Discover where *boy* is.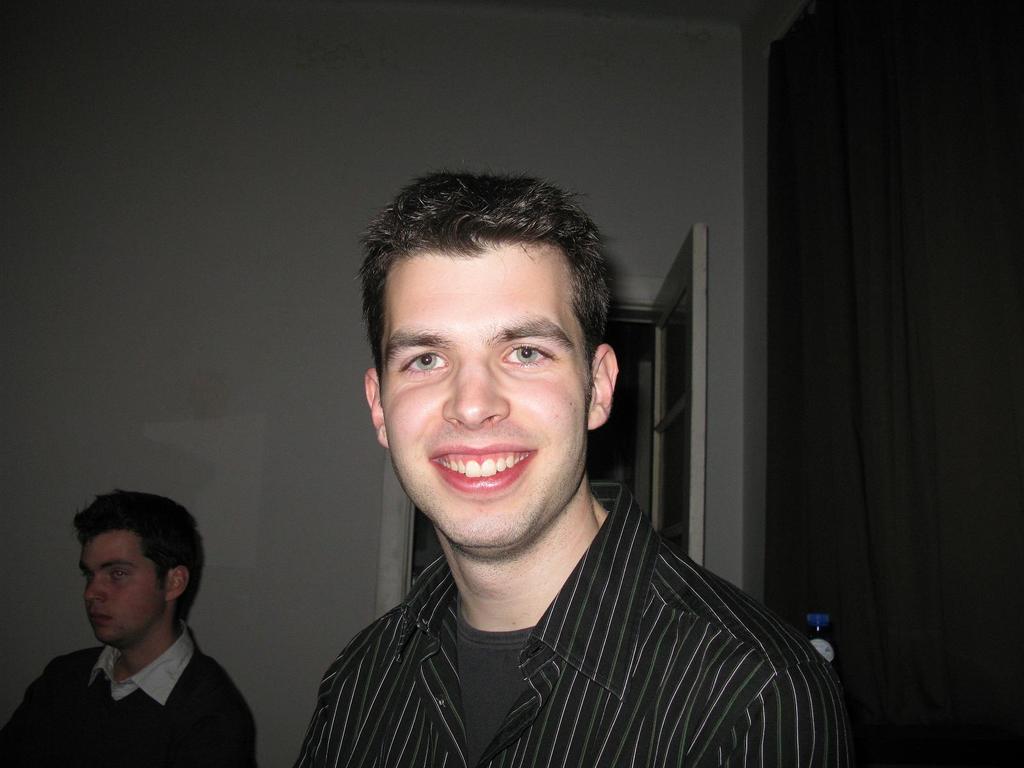
Discovered at (281,161,850,767).
